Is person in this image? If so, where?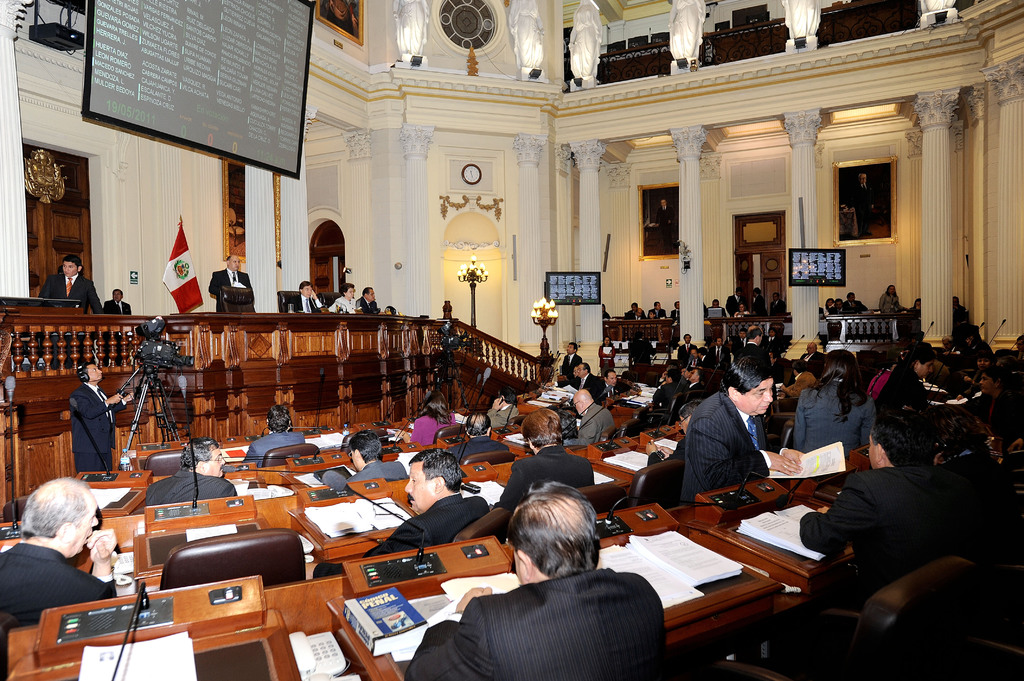
Yes, at bbox=(412, 483, 675, 680).
